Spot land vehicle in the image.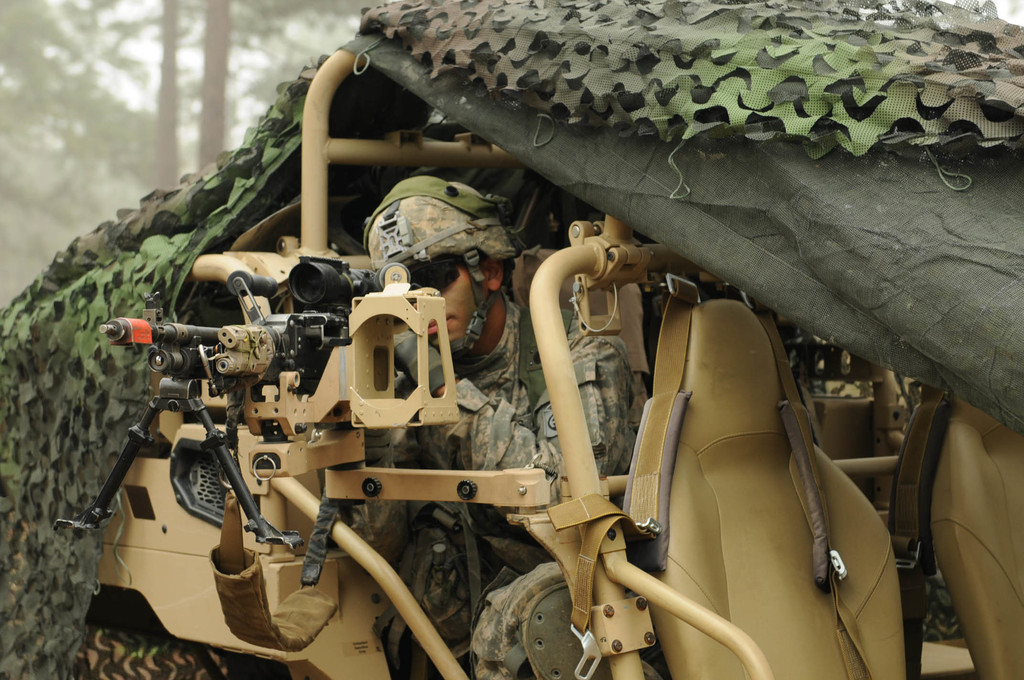
land vehicle found at <bbox>0, 0, 1023, 679</bbox>.
